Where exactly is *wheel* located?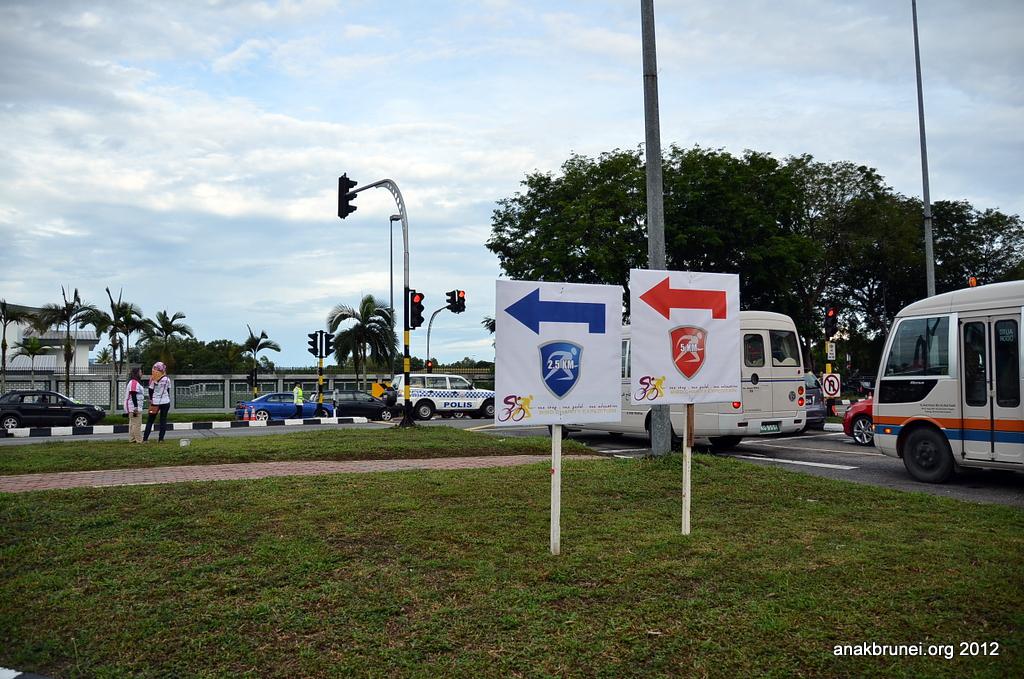
Its bounding box is <bbox>646, 387, 659, 400</bbox>.
